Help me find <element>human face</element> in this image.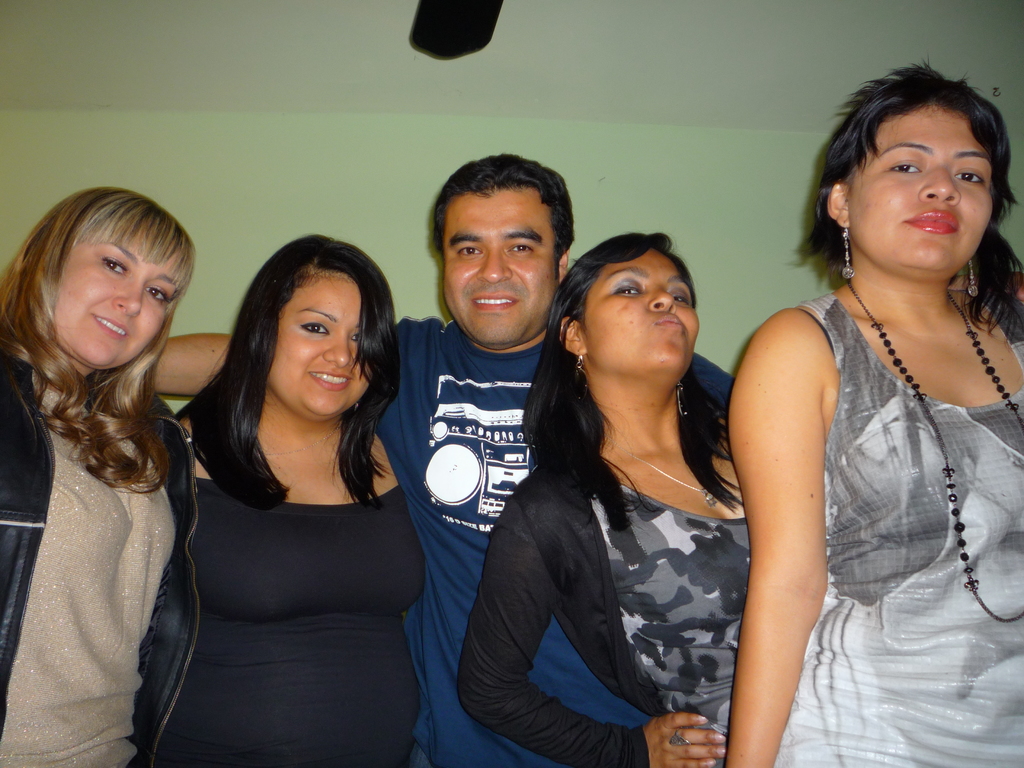
Found it: detection(64, 216, 186, 362).
